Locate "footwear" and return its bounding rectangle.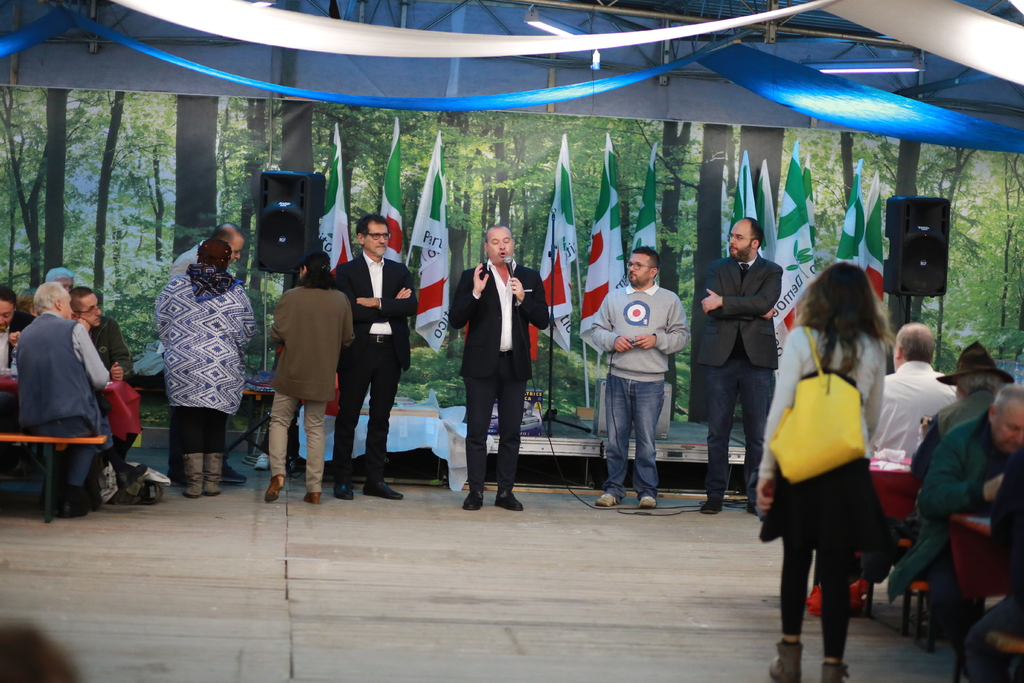
[left=336, top=481, right=354, bottom=498].
